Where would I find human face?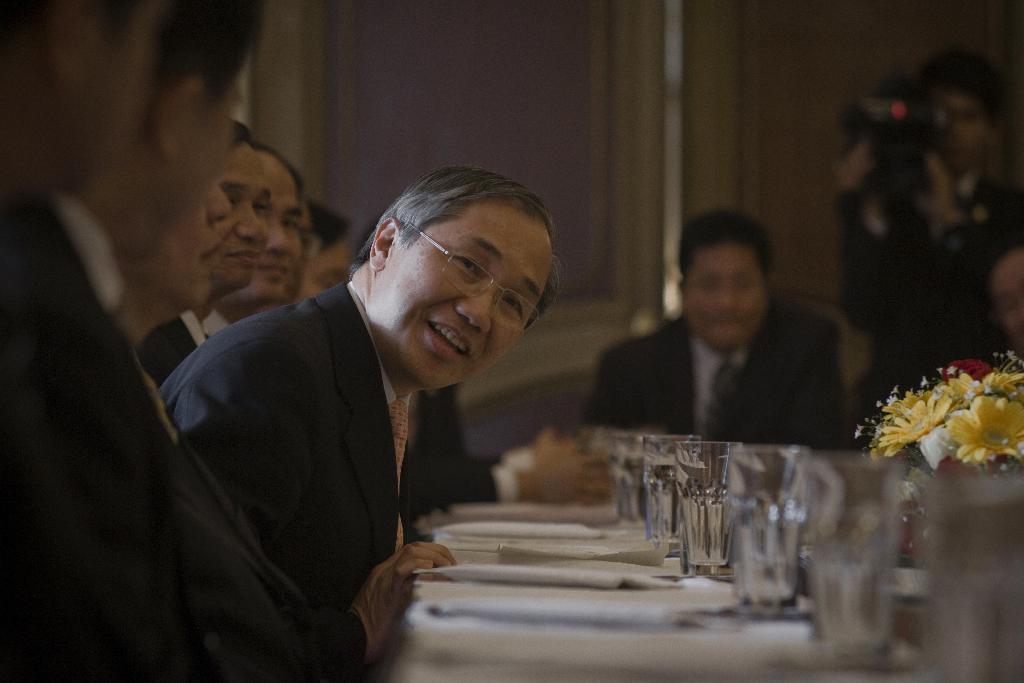
At {"left": 150, "top": 181, "right": 236, "bottom": 313}.
